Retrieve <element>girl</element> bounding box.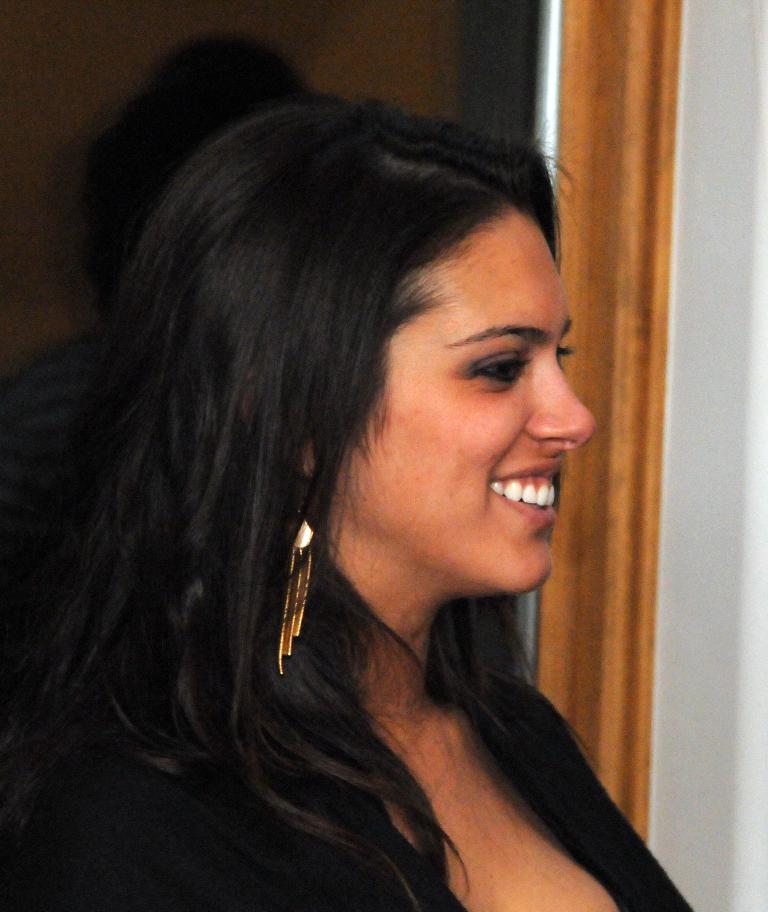
Bounding box: left=0, top=97, right=686, bottom=911.
